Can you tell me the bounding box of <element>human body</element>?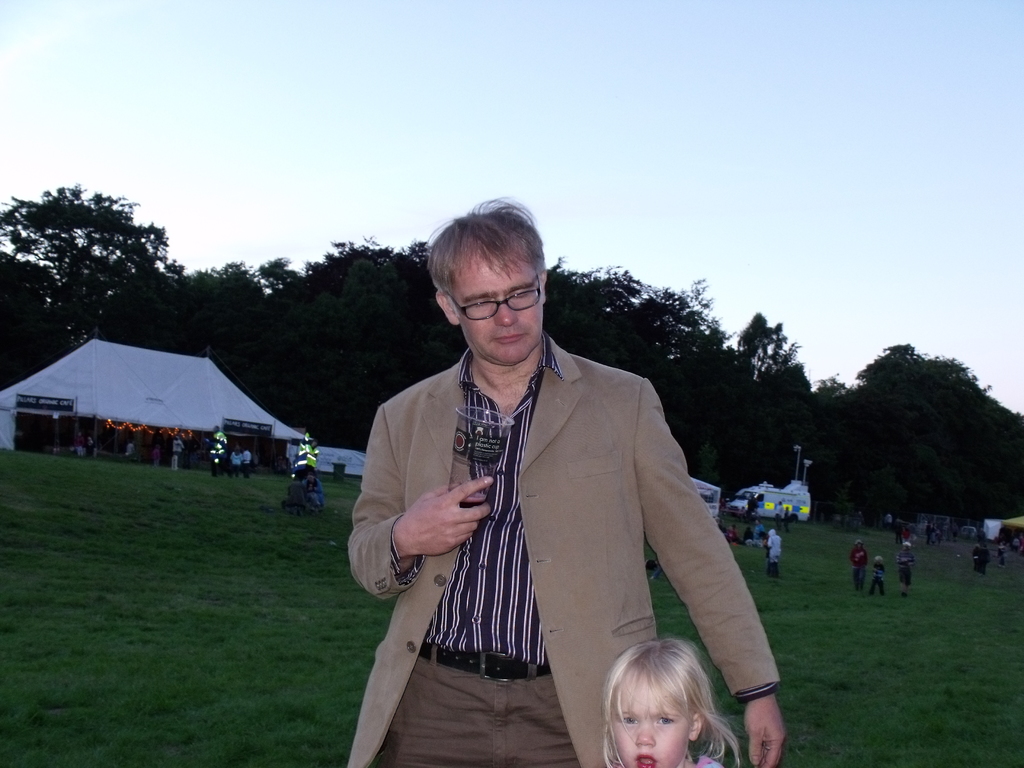
bbox=(151, 449, 164, 467).
